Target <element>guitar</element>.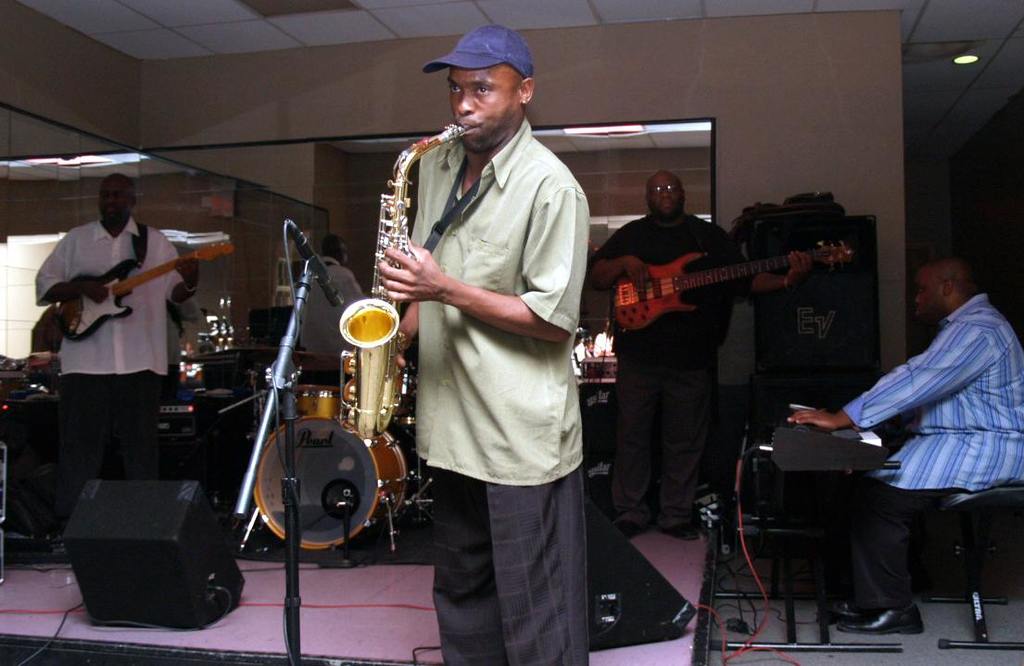
Target region: pyautogui.locateOnScreen(47, 237, 234, 348).
